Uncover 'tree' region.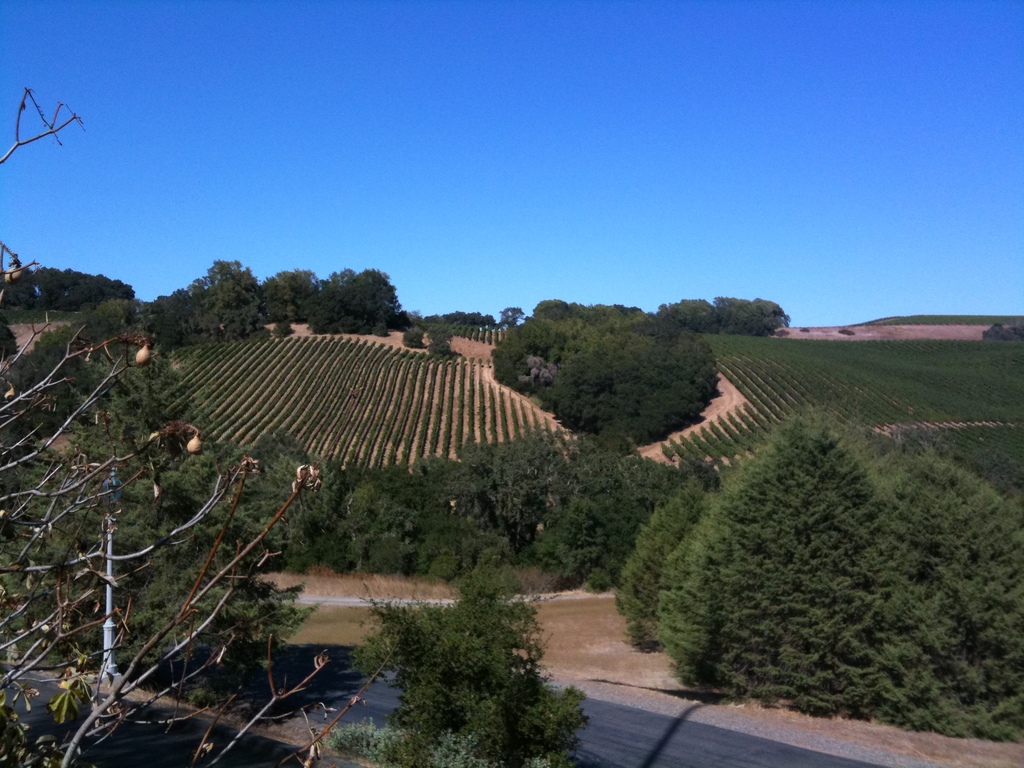
Uncovered: [499,296,726,448].
